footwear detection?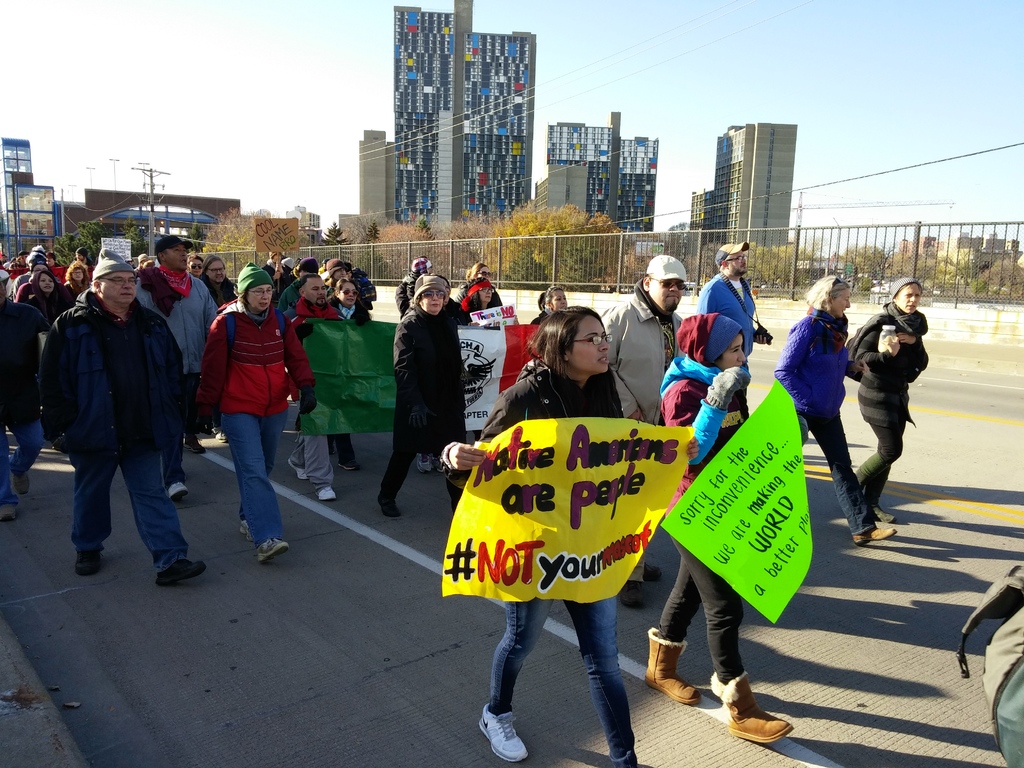
crop(431, 456, 447, 472)
